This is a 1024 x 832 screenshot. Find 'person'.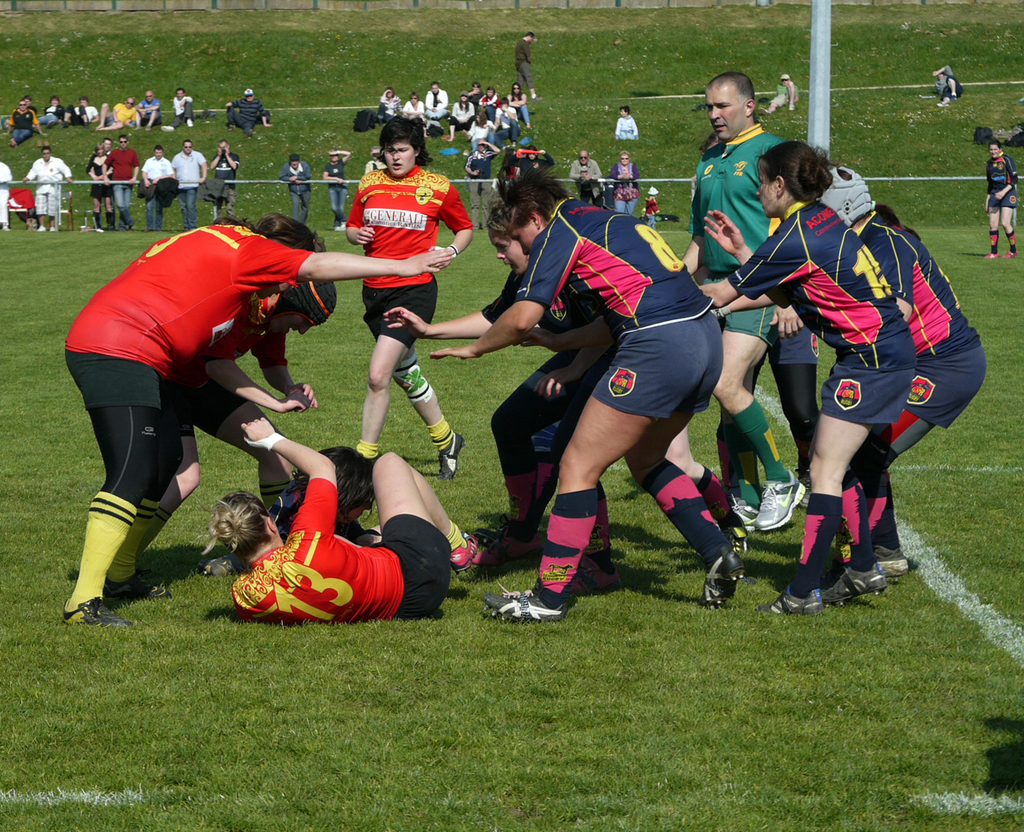
Bounding box: (161, 87, 194, 131).
